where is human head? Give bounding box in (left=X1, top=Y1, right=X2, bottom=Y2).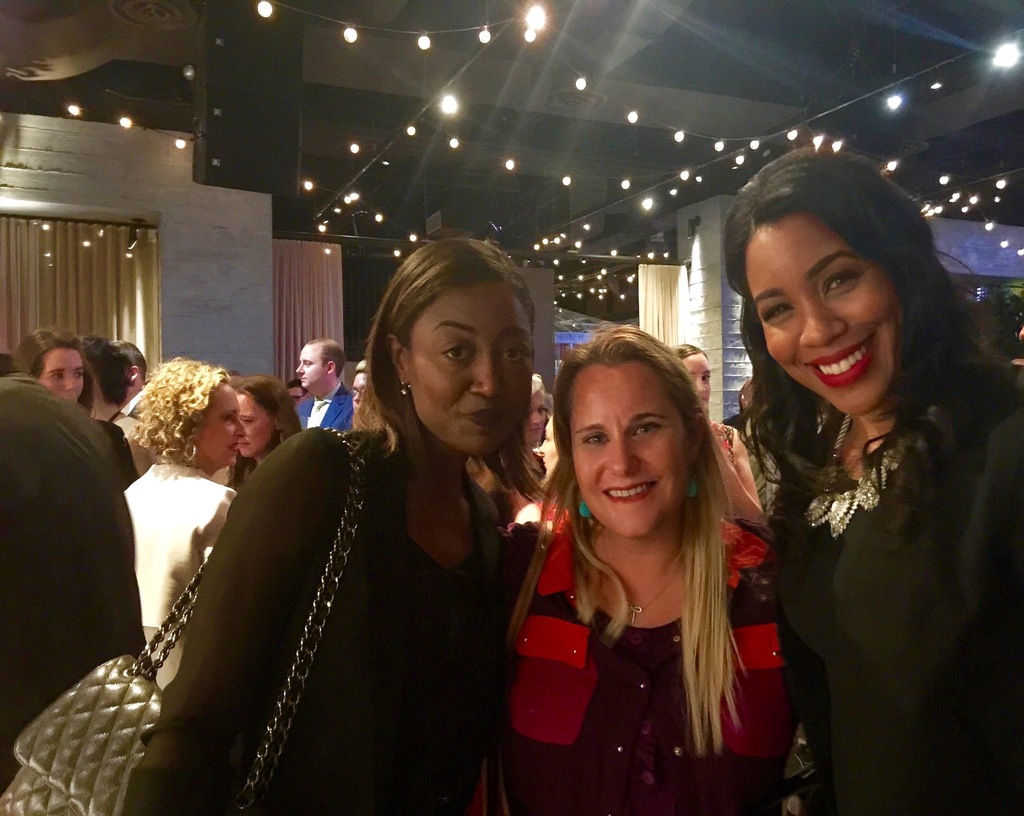
(left=383, top=231, right=530, bottom=456).
